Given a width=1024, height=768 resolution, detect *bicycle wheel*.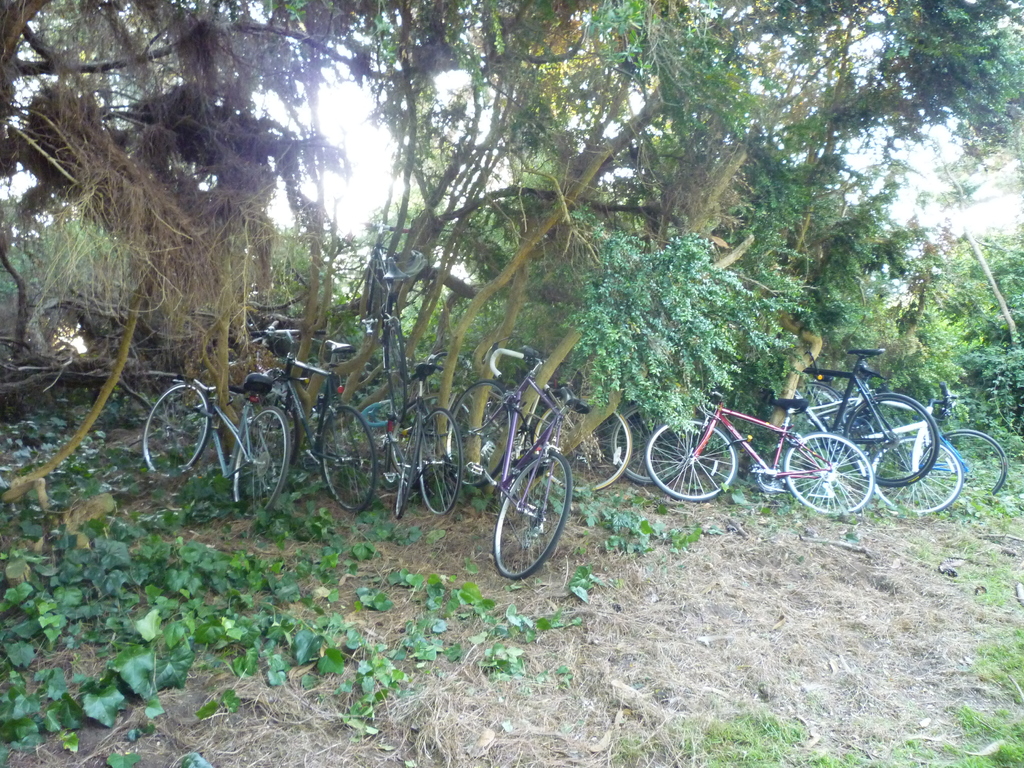
bbox=(392, 410, 423, 518).
